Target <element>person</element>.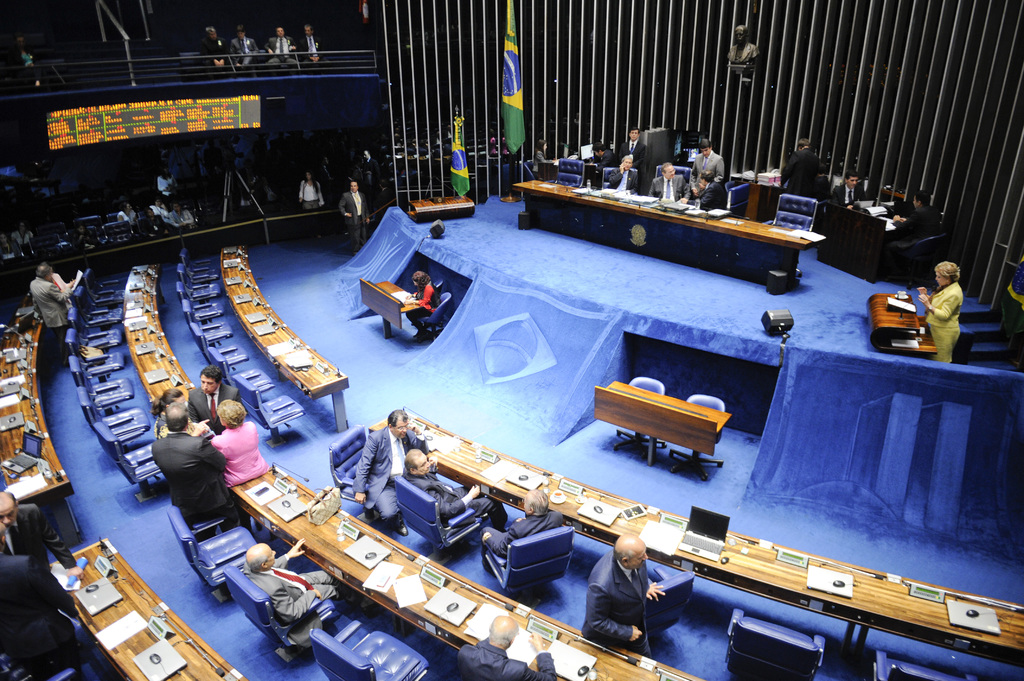
Target region: (x1=243, y1=541, x2=341, y2=645).
